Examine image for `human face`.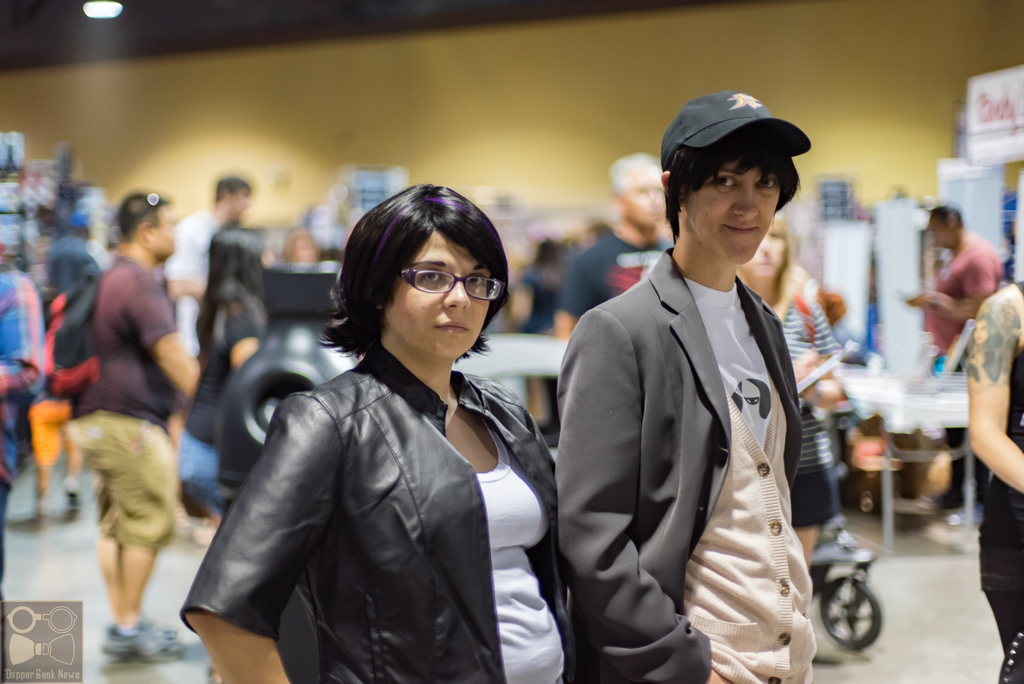
Examination result: [x1=742, y1=222, x2=785, y2=282].
